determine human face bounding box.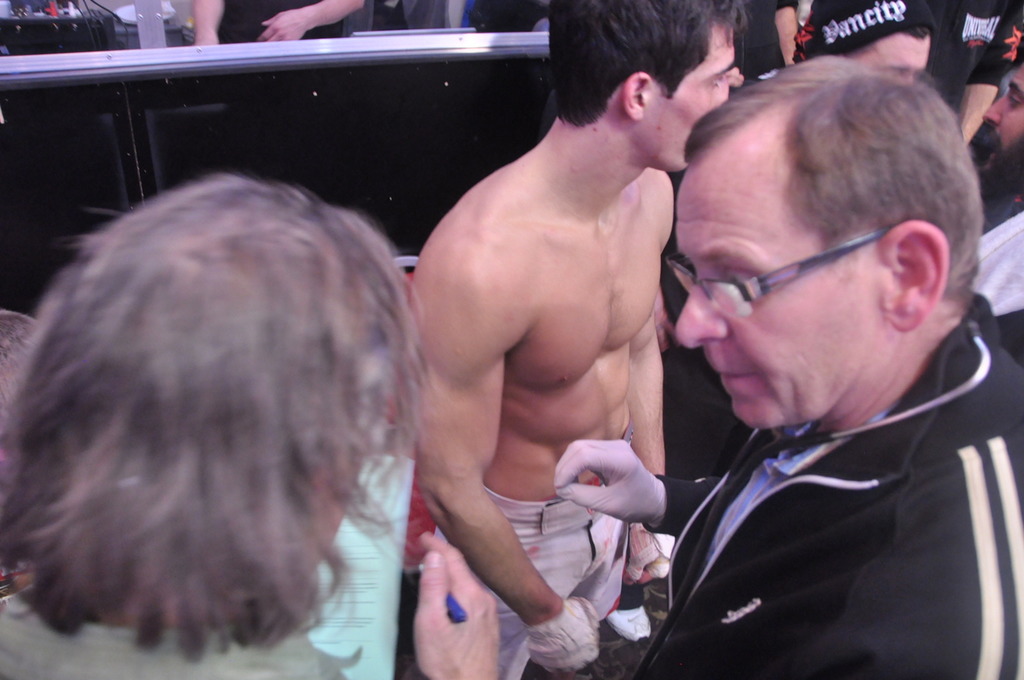
Determined: bbox=[973, 61, 1023, 174].
